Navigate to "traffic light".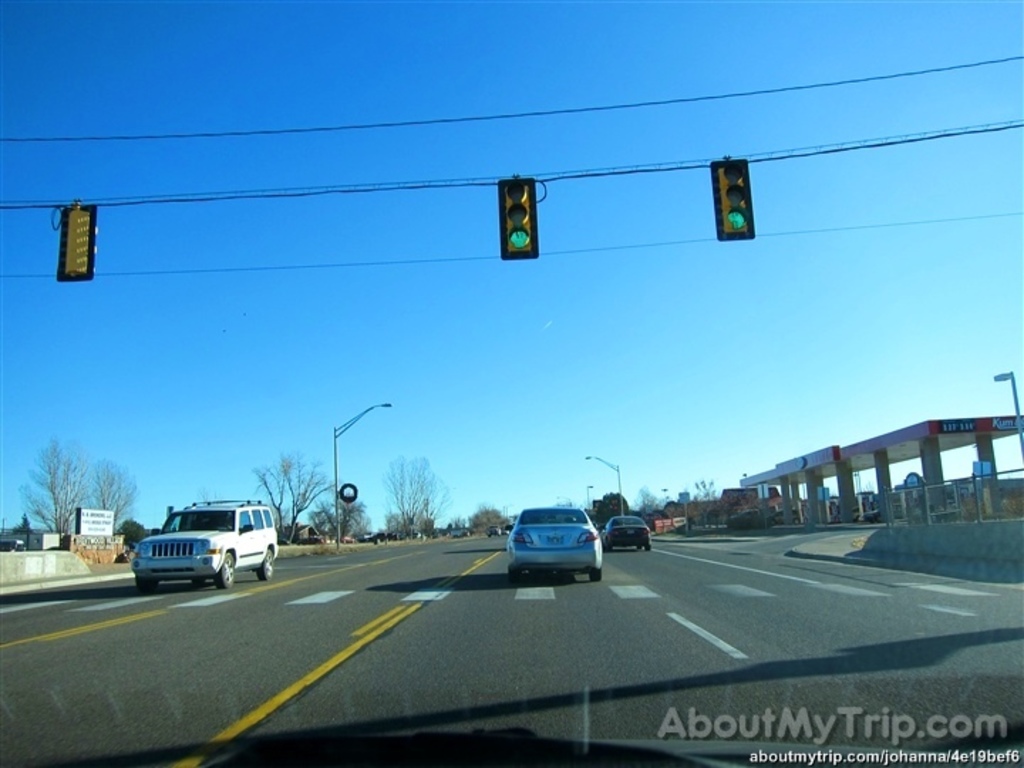
Navigation target: Rect(711, 159, 754, 238).
